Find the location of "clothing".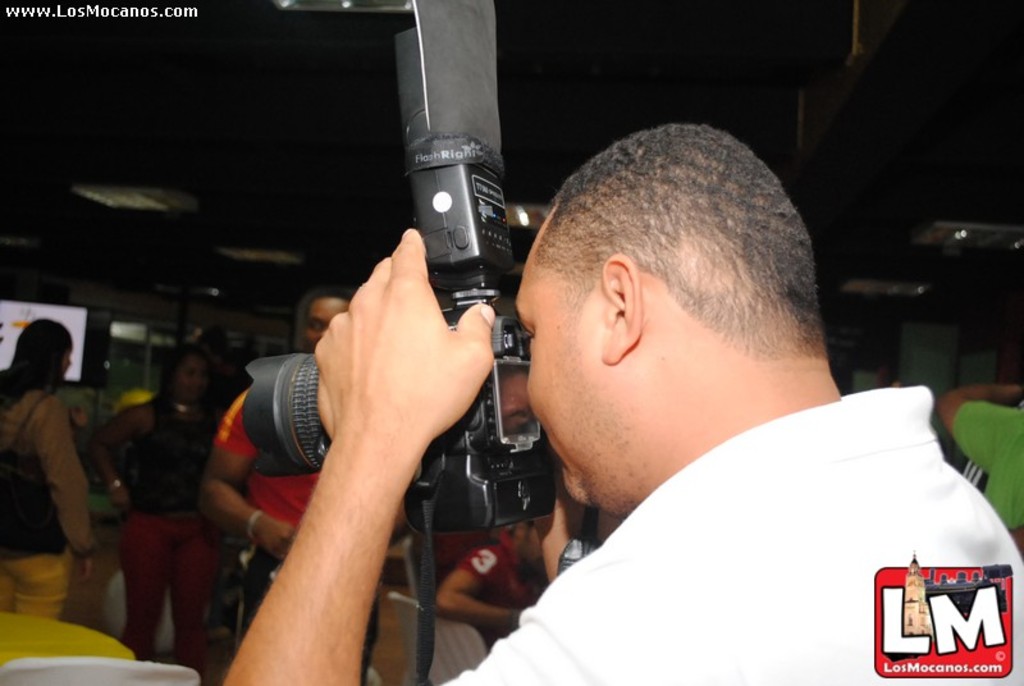
Location: (0, 393, 91, 619).
